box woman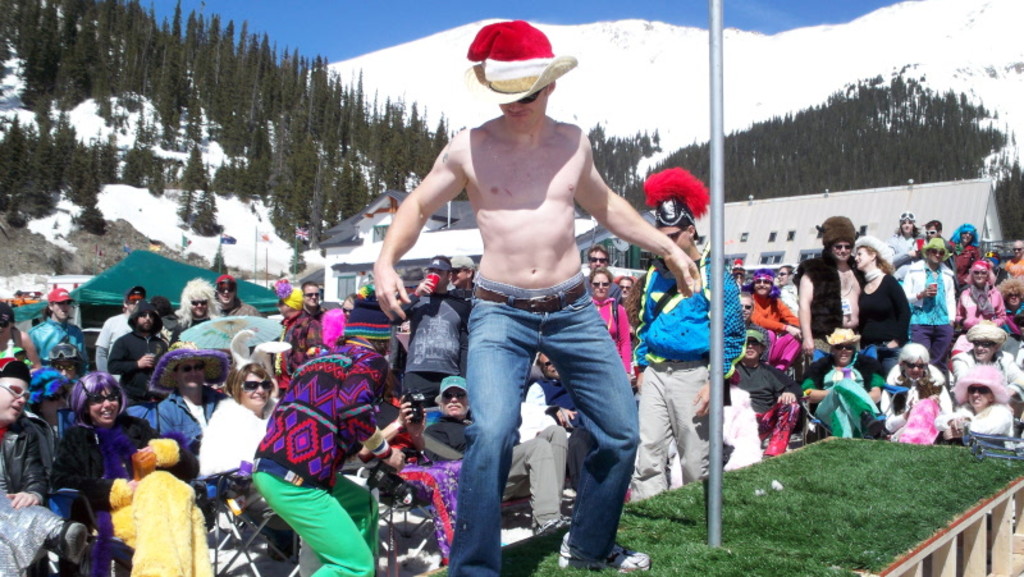
detection(844, 229, 922, 360)
